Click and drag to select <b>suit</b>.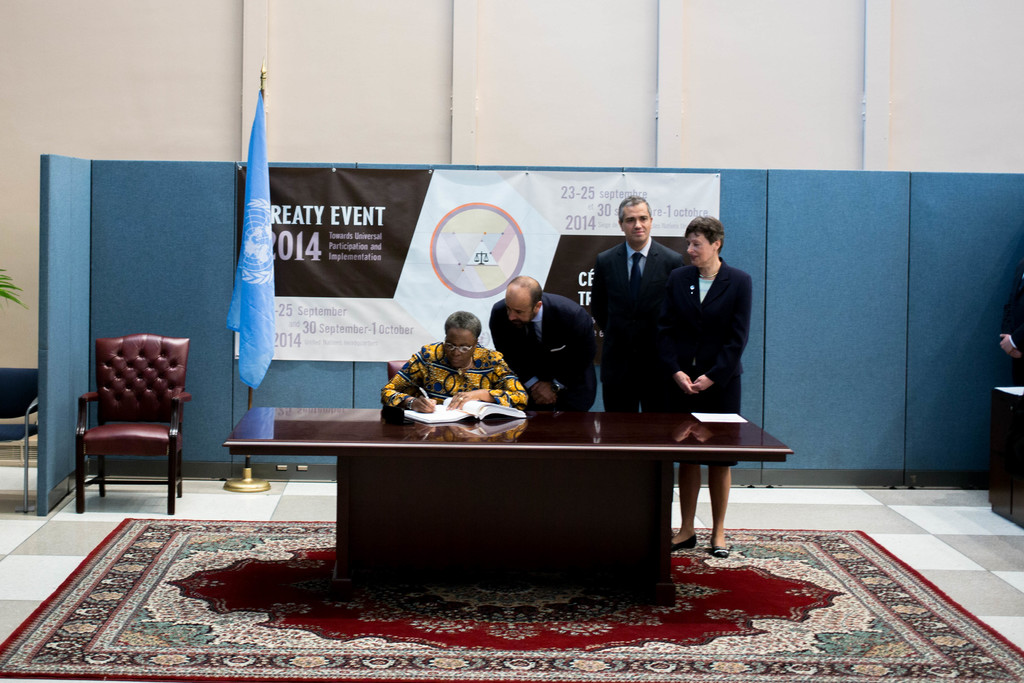
Selection: 662,261,755,384.
